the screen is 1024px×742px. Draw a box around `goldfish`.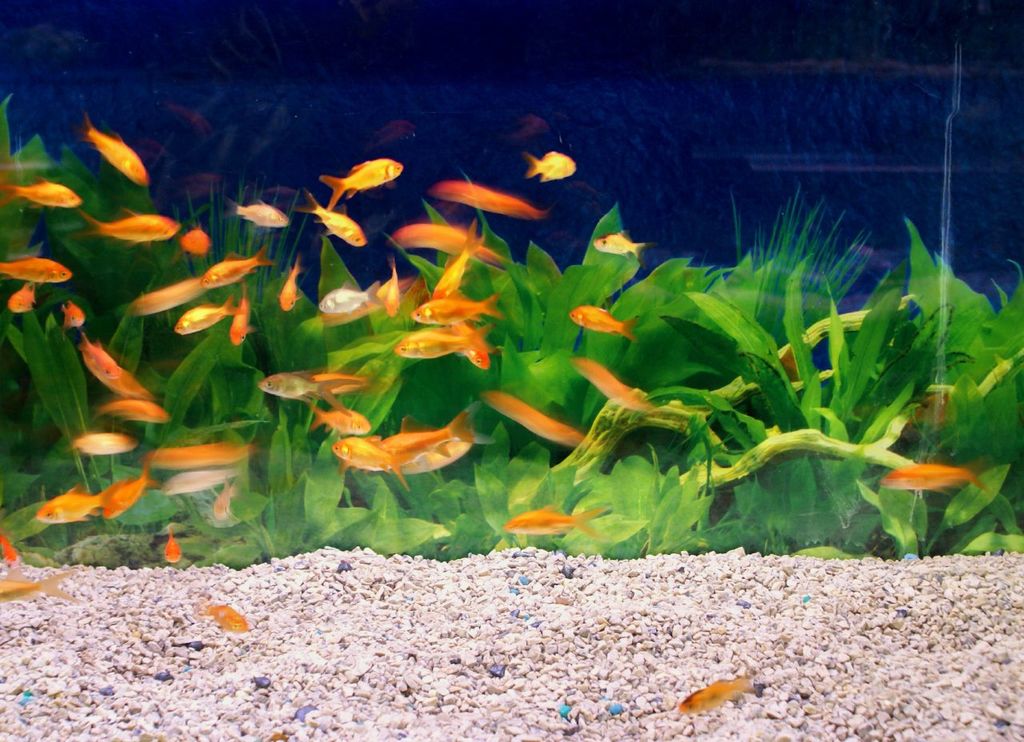
(left=412, top=293, right=498, bottom=330).
